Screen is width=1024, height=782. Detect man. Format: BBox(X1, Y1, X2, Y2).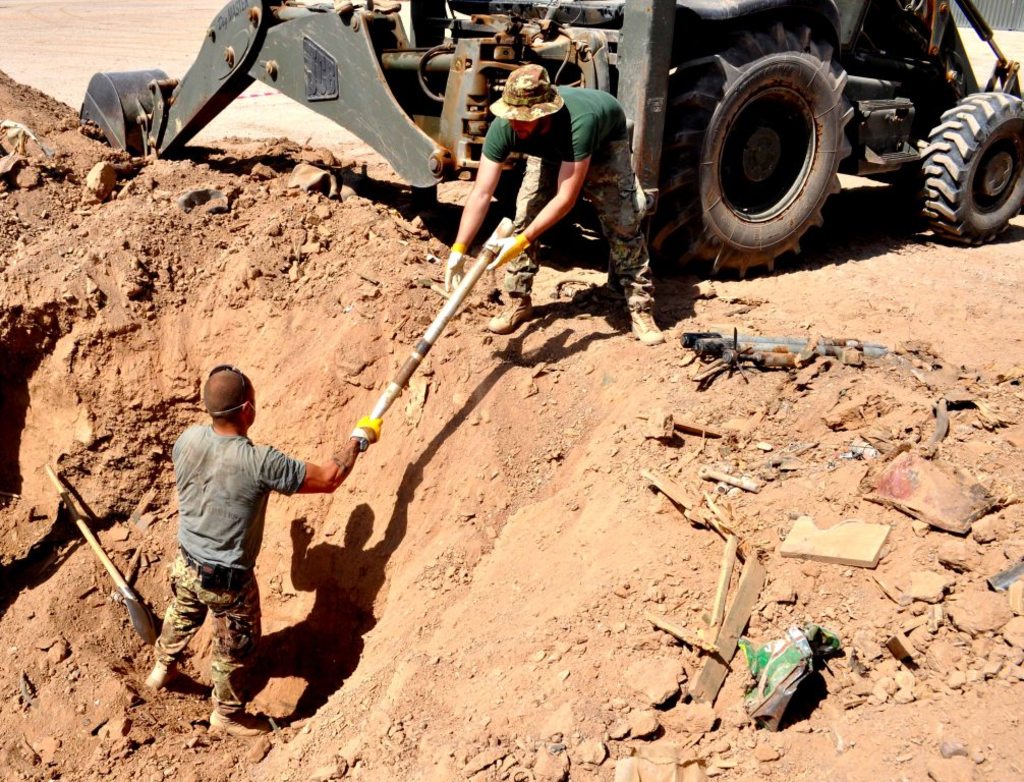
BBox(144, 348, 358, 728).
